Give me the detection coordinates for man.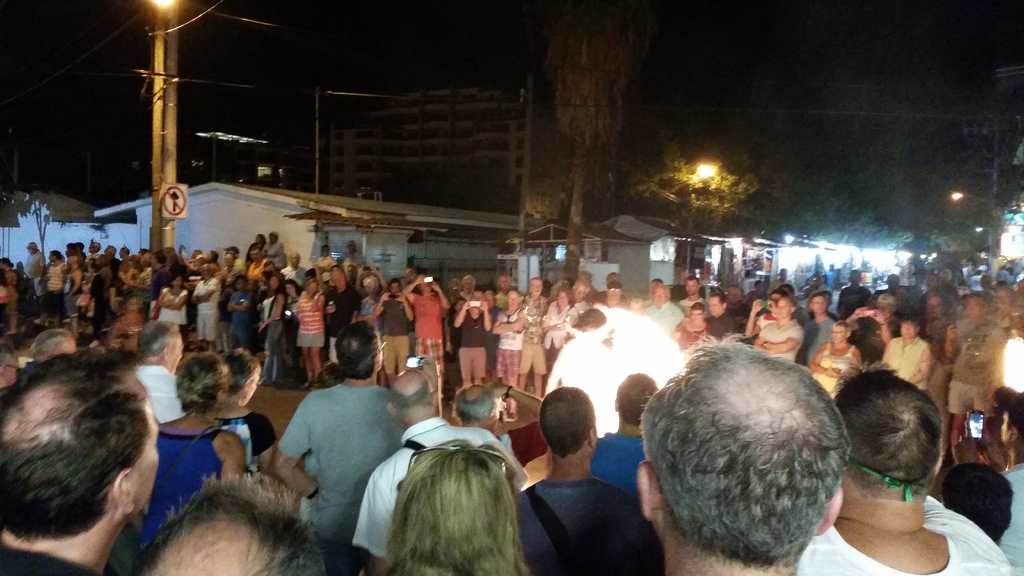
{"left": 516, "top": 275, "right": 548, "bottom": 398}.
